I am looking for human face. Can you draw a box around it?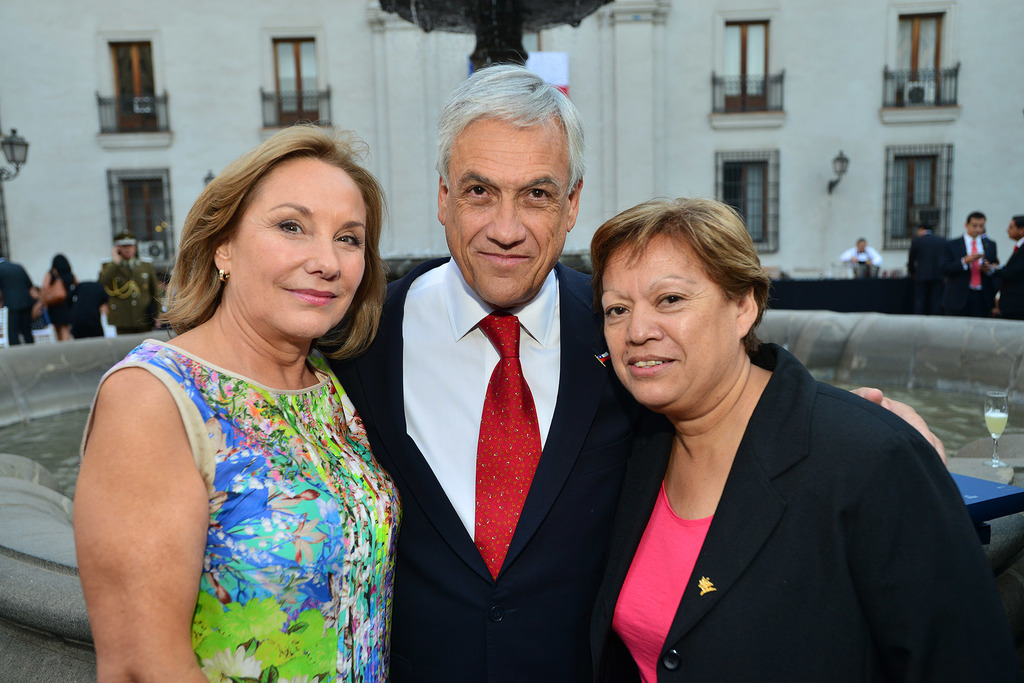
Sure, the bounding box is <bbox>598, 236, 729, 409</bbox>.
